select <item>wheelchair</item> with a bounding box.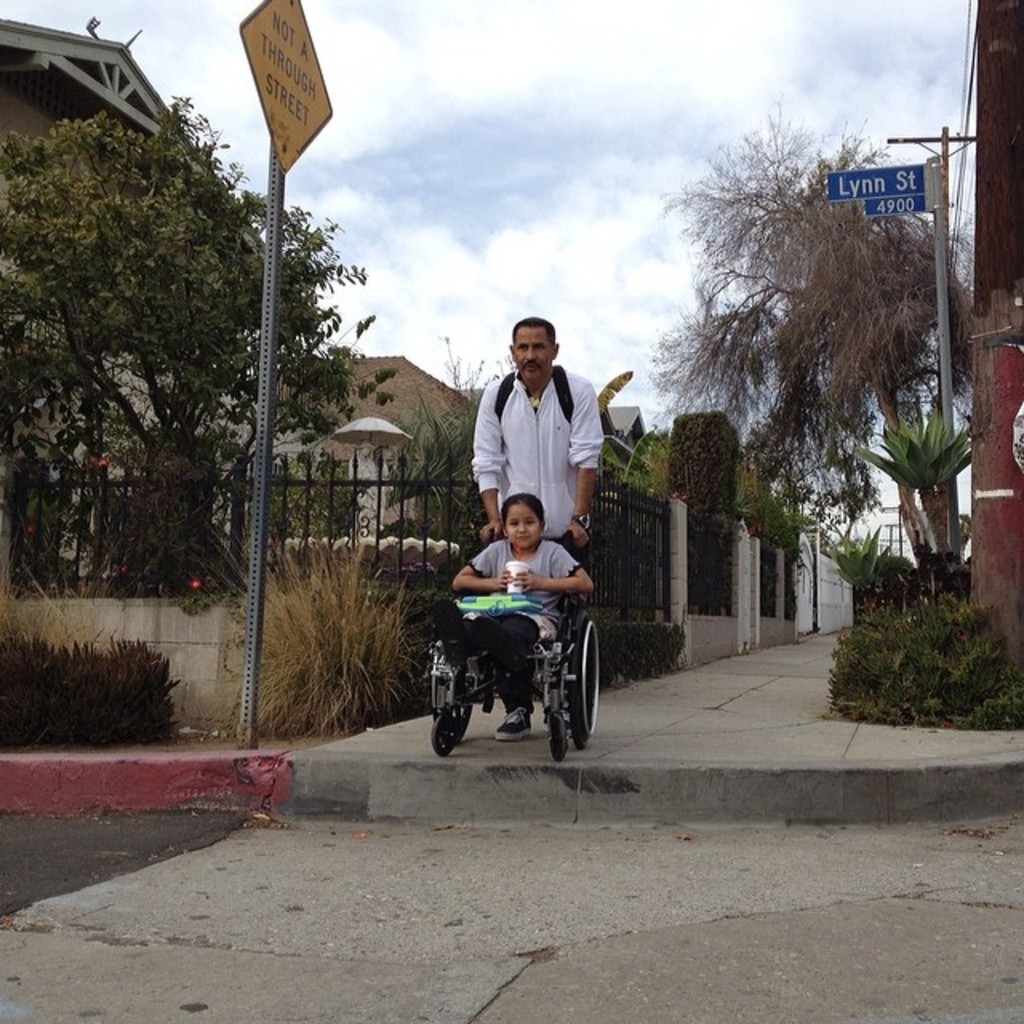
426, 565, 586, 736.
